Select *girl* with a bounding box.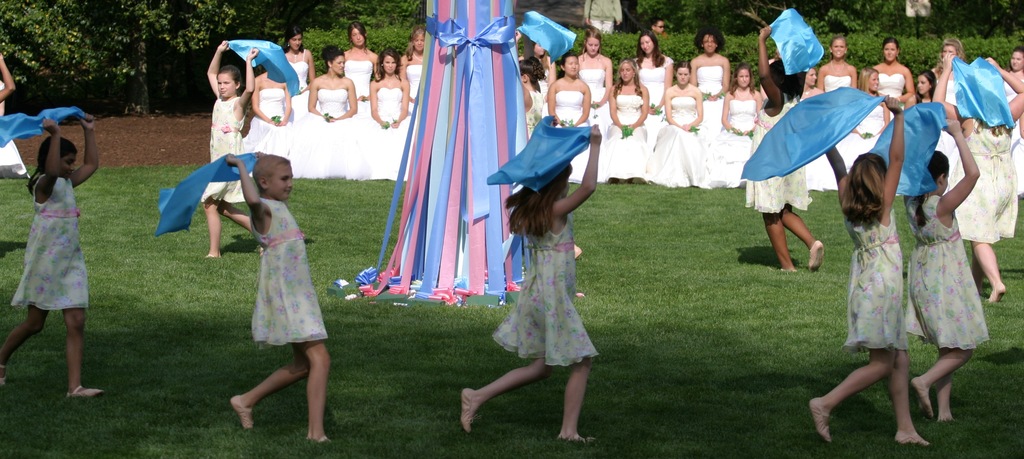
bbox=(224, 145, 330, 438).
